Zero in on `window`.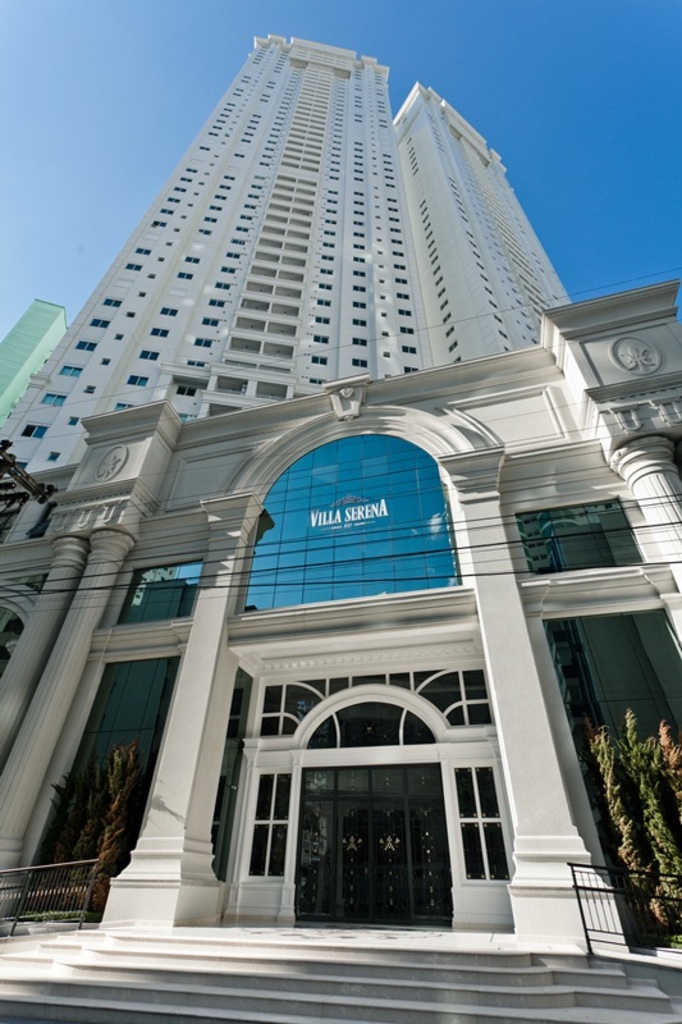
Zeroed in: (x1=116, y1=558, x2=210, y2=626).
